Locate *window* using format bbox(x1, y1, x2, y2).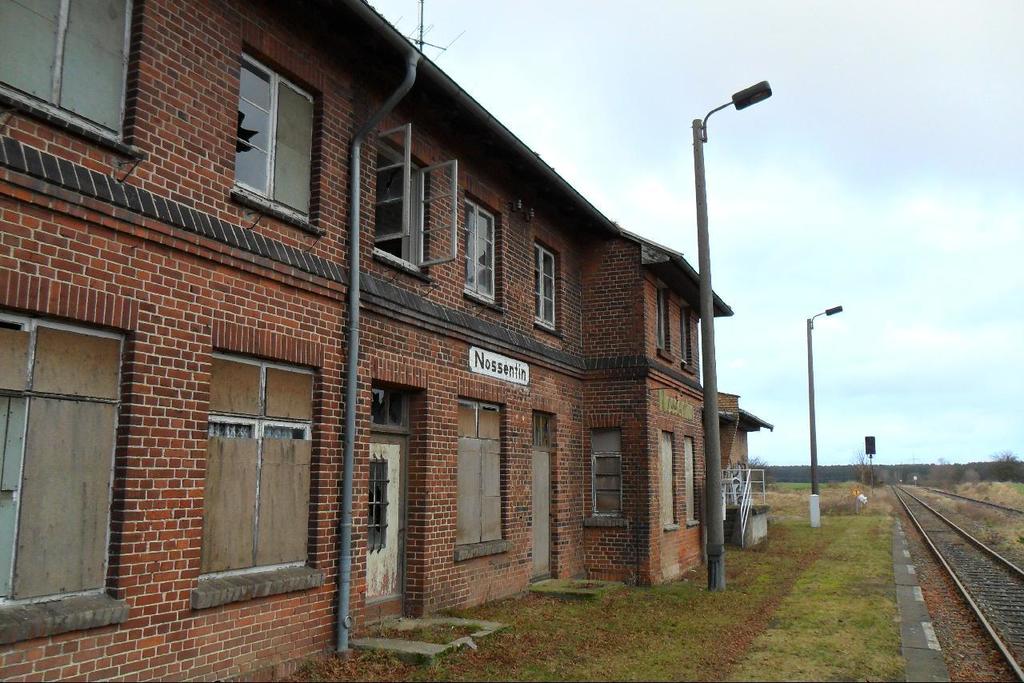
bbox(650, 289, 674, 361).
